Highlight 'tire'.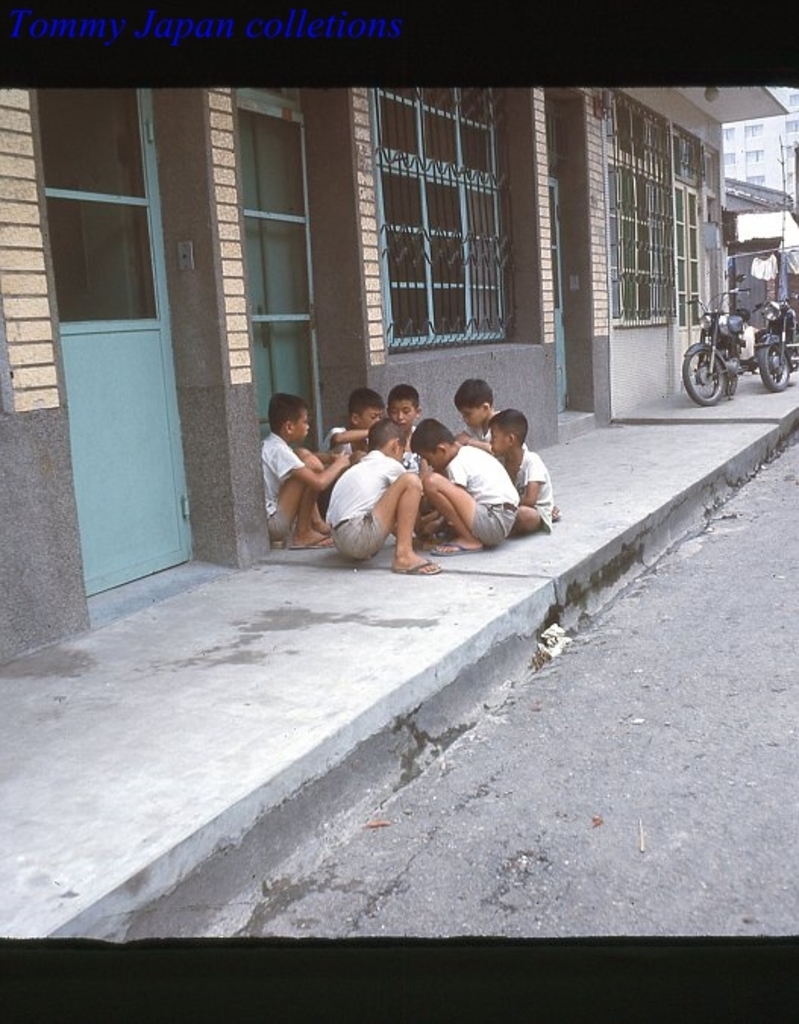
Highlighted region: x1=726 y1=346 x2=741 y2=393.
